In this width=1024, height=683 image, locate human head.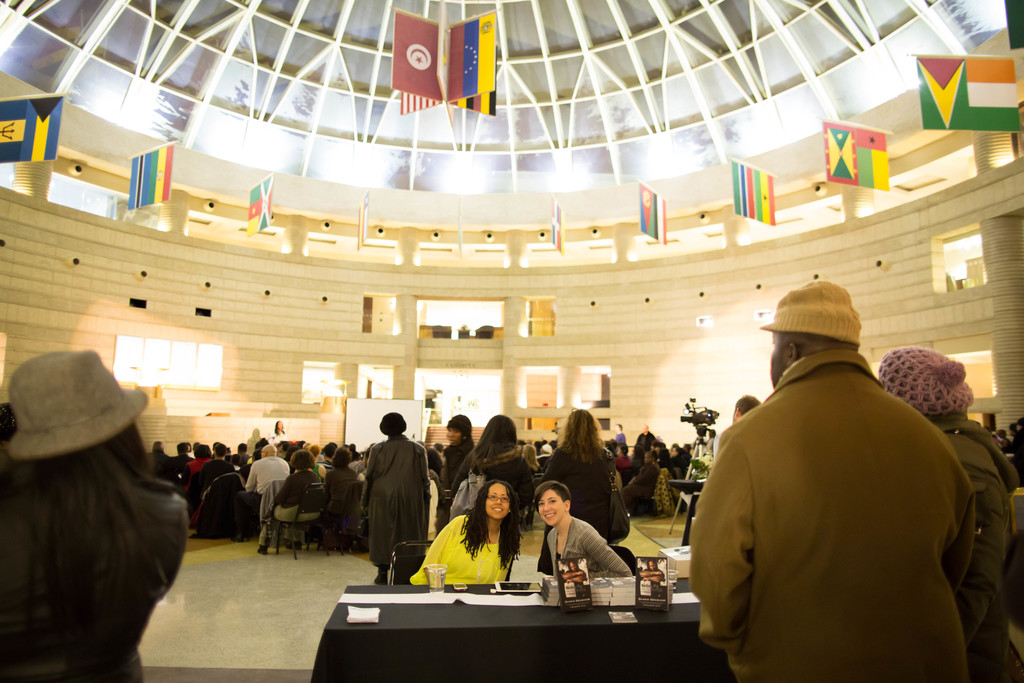
Bounding box: bbox=[630, 446, 644, 459].
